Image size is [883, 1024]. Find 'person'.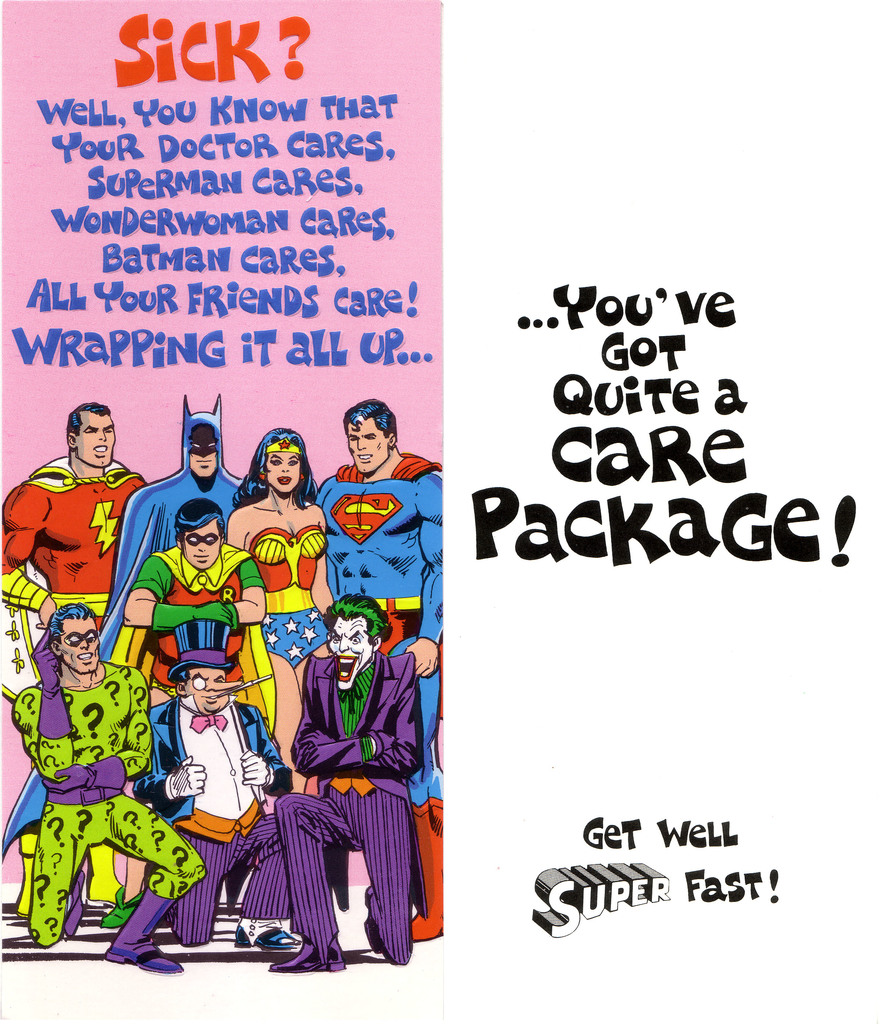
[x1=99, y1=390, x2=251, y2=673].
